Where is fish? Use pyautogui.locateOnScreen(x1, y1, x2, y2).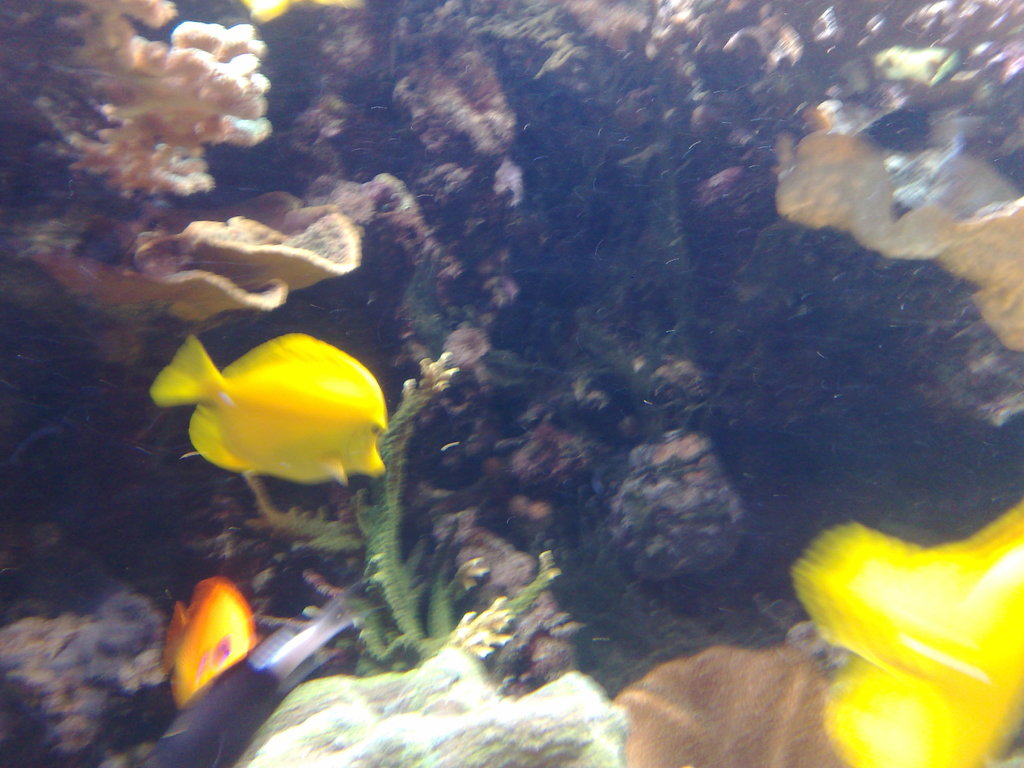
pyautogui.locateOnScreen(784, 501, 1023, 767).
